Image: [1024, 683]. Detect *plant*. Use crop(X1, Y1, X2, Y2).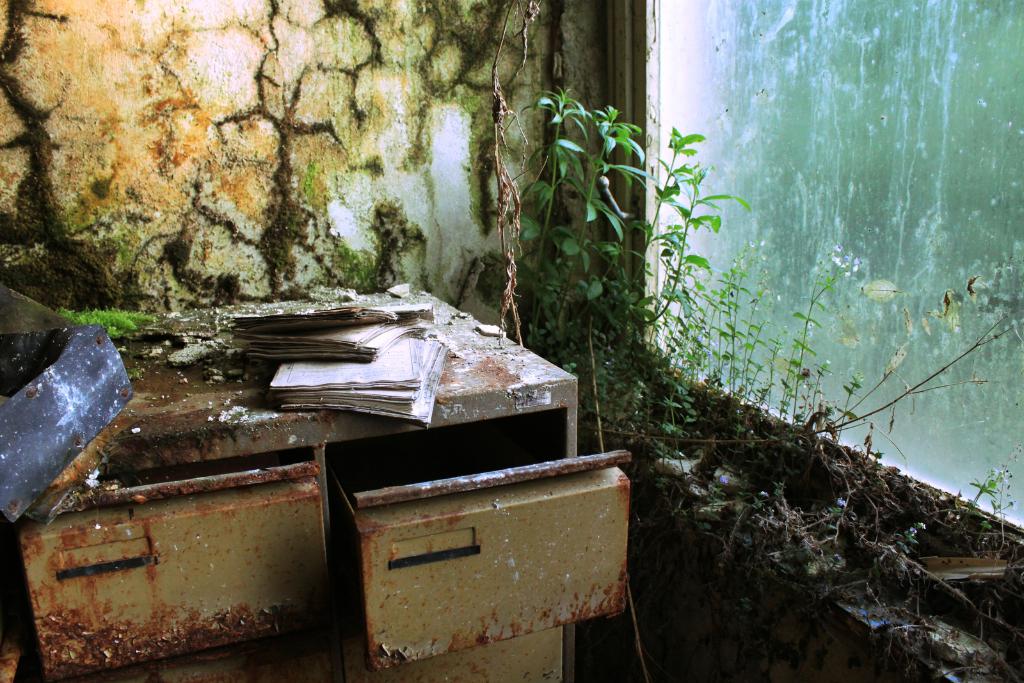
crop(959, 468, 1008, 530).
